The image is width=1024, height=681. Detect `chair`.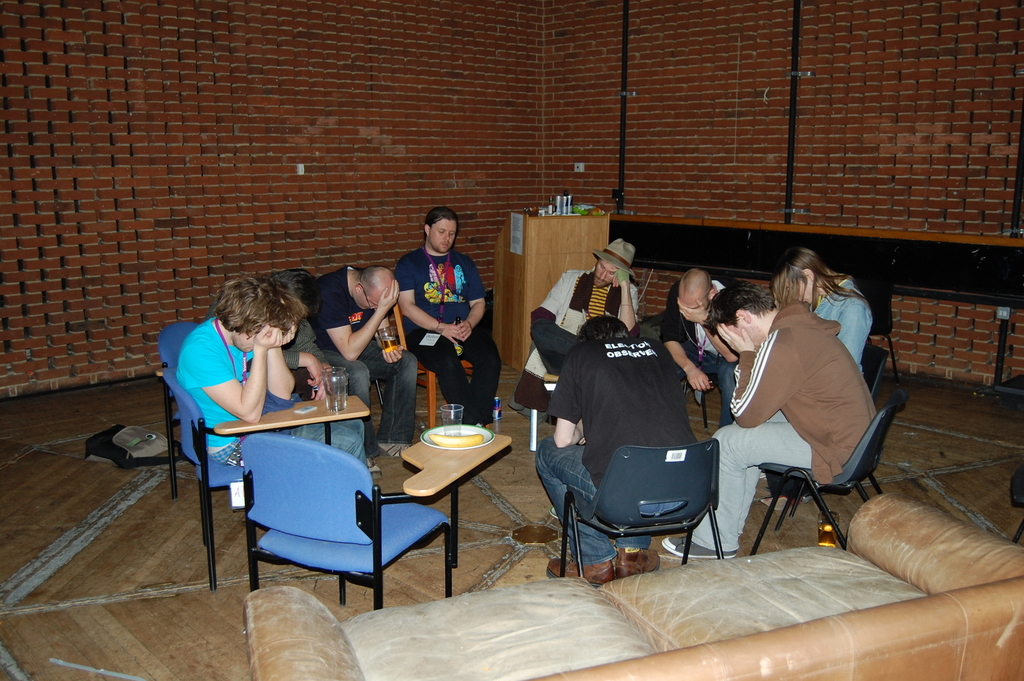
Detection: bbox=(748, 383, 911, 558).
